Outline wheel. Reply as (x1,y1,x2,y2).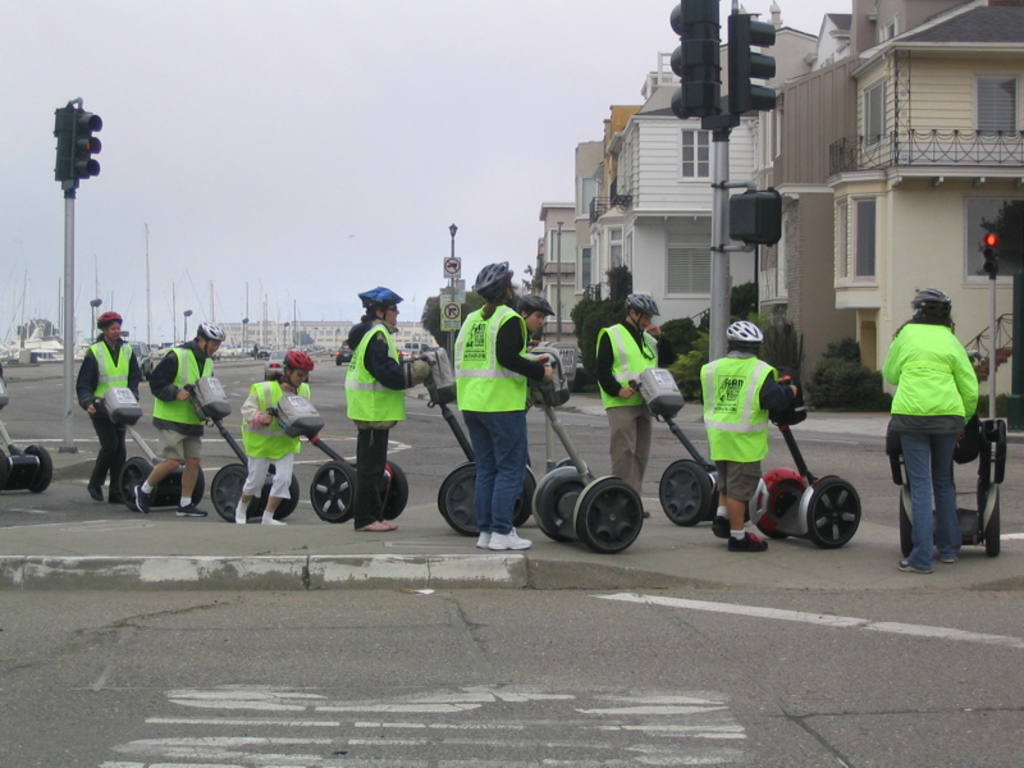
(209,463,250,520).
